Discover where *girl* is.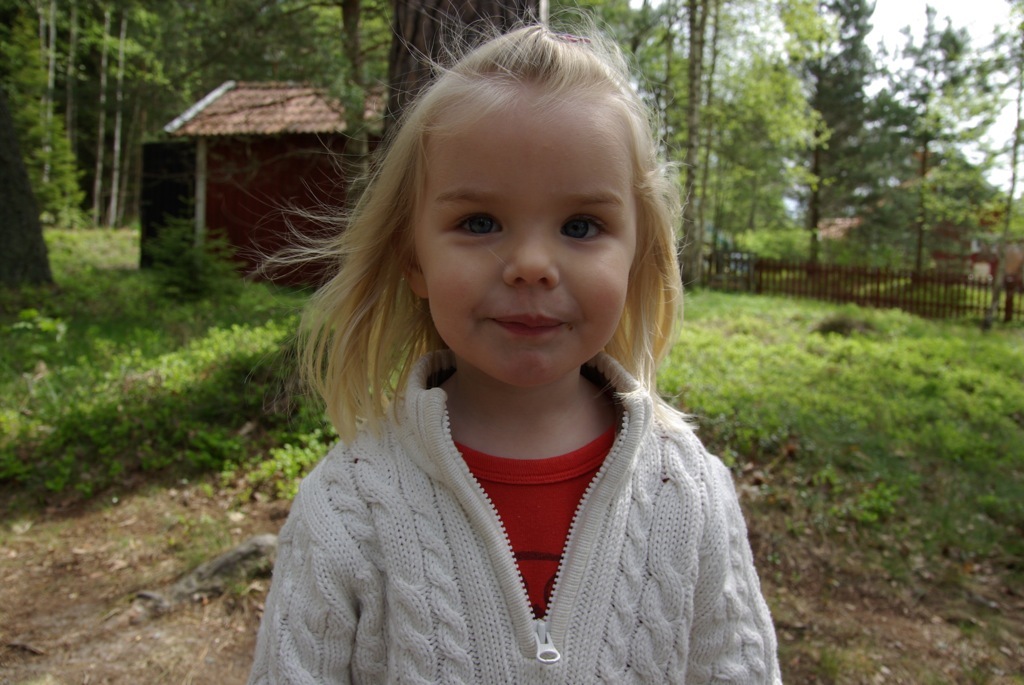
Discovered at [x1=234, y1=0, x2=781, y2=684].
